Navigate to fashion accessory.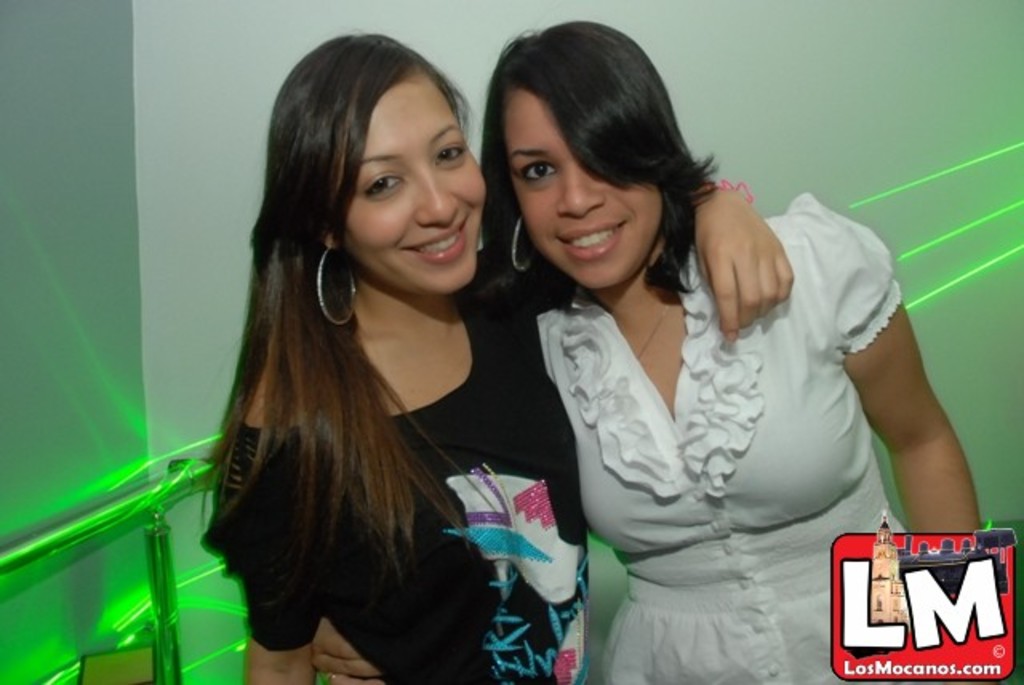
Navigation target: box=[694, 176, 752, 203].
